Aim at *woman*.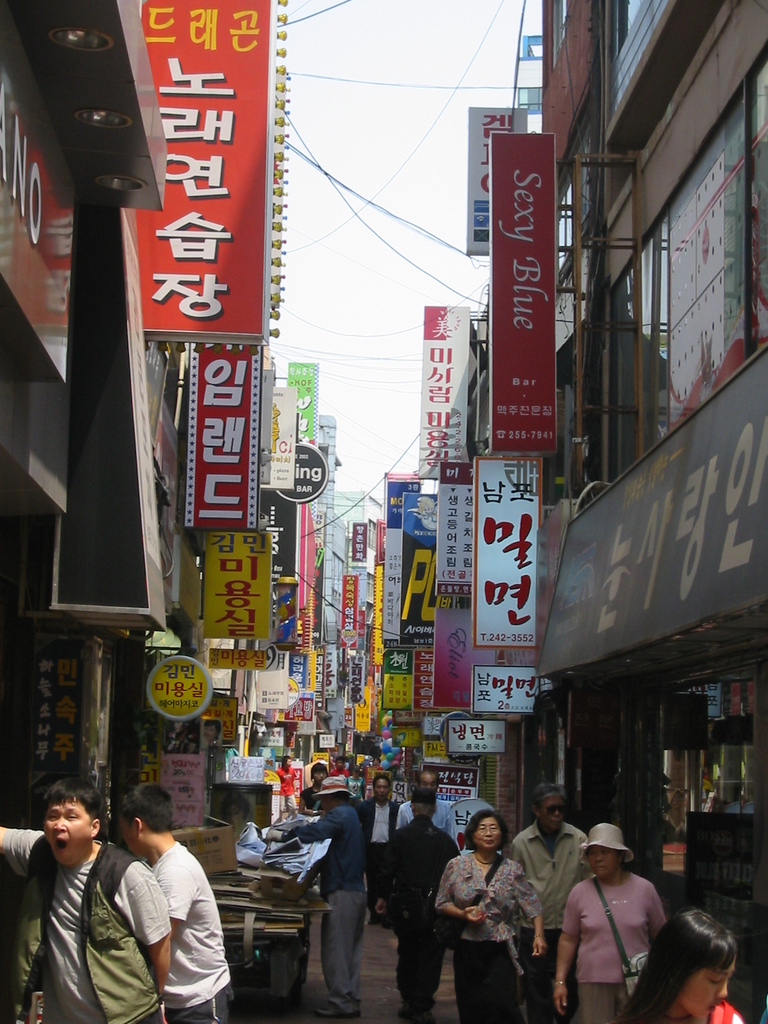
Aimed at left=301, top=764, right=326, bottom=815.
